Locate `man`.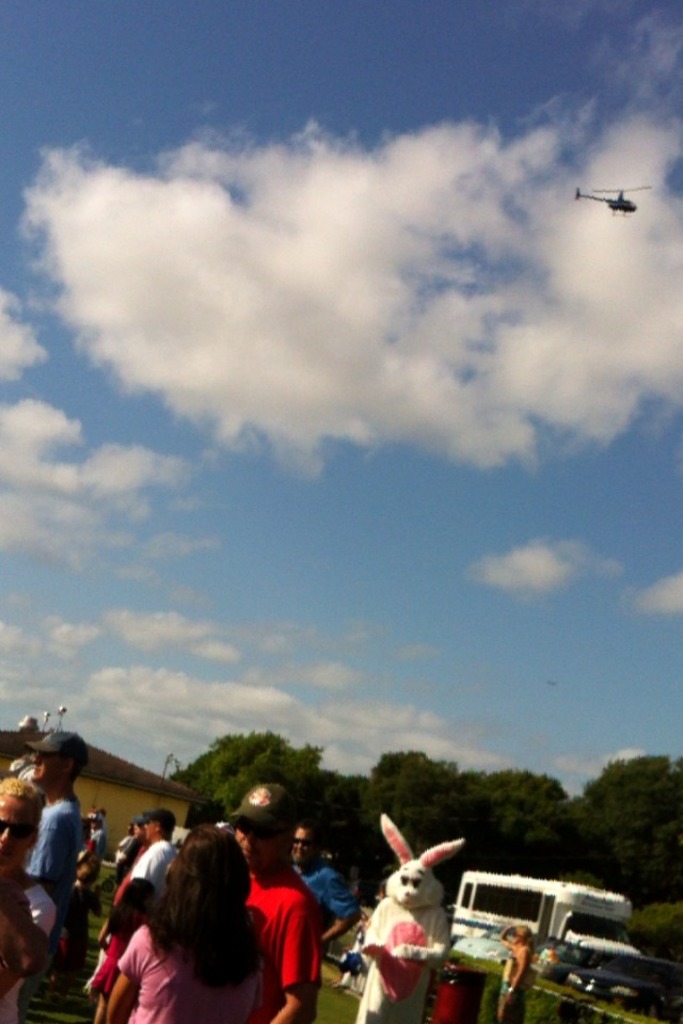
Bounding box: select_region(25, 725, 91, 1006).
